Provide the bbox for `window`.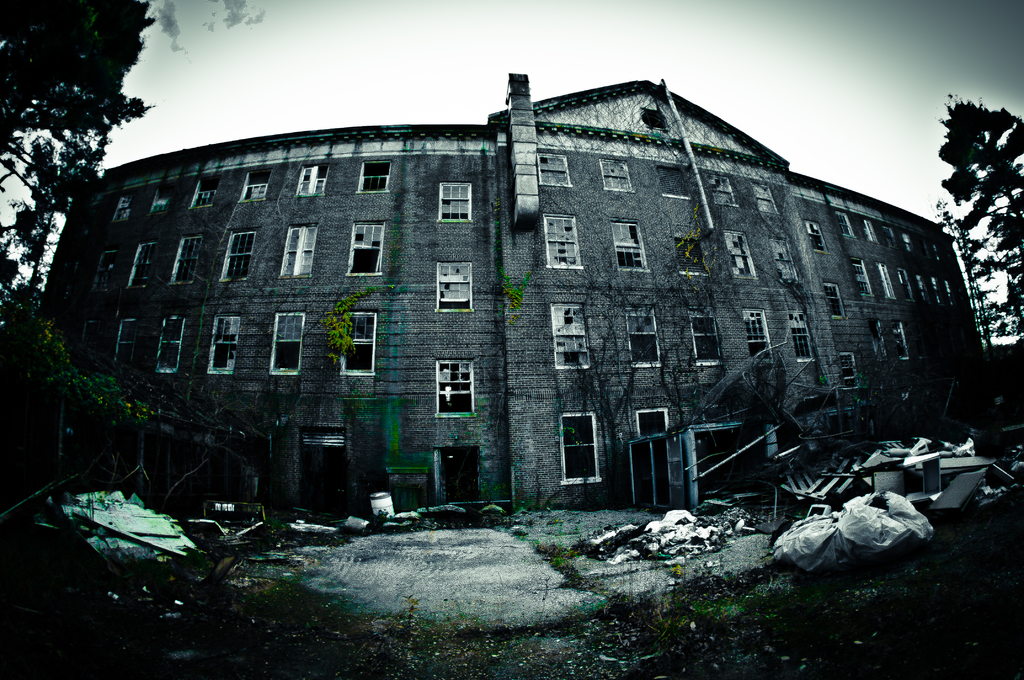
pyautogui.locateOnScreen(157, 317, 185, 373).
